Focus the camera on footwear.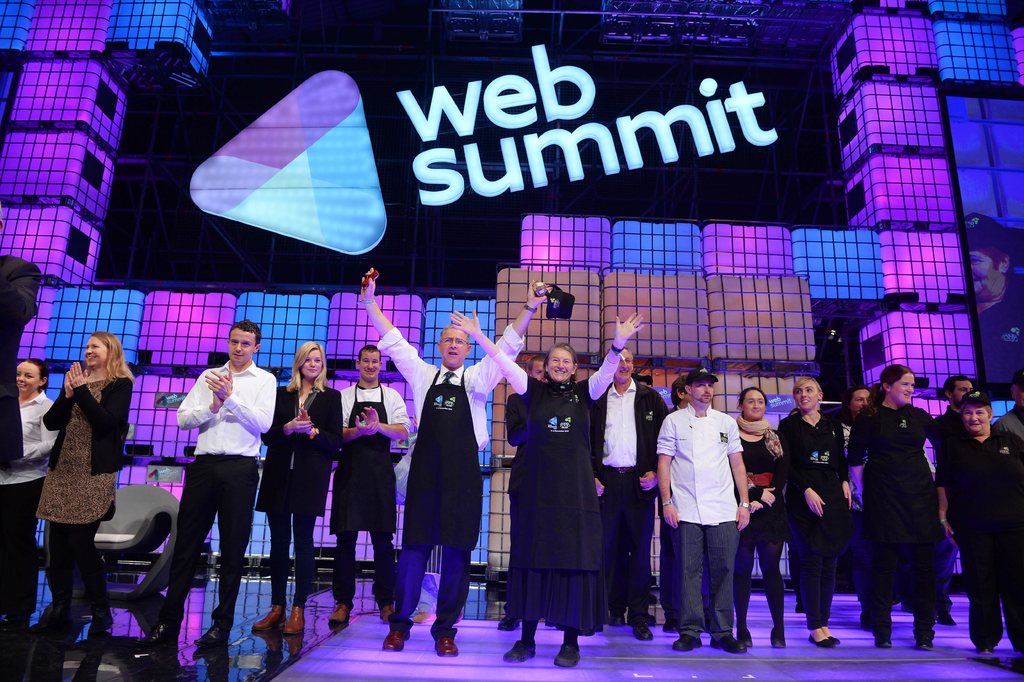
Focus region: rect(283, 609, 308, 634).
